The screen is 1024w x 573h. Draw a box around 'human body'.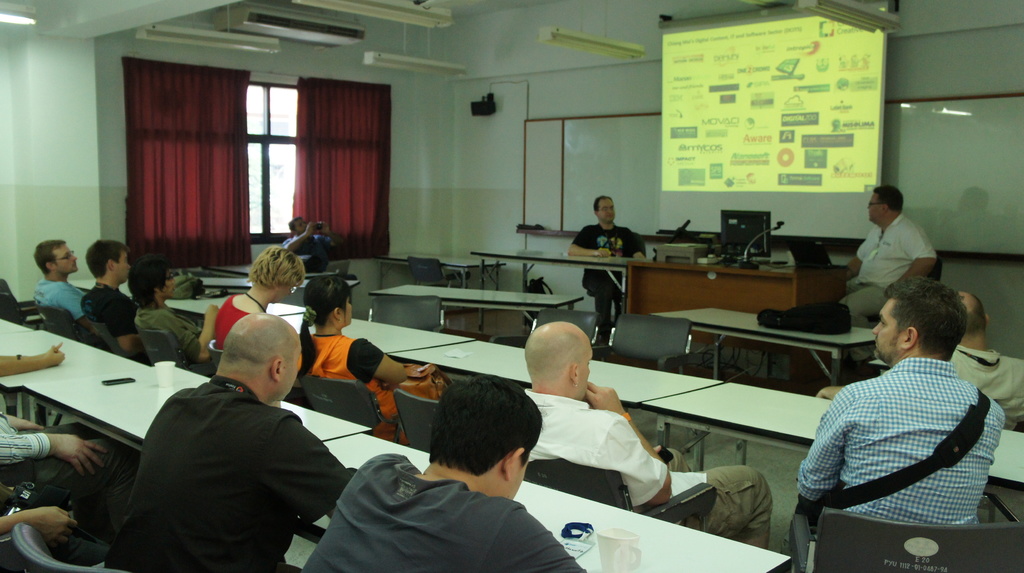
[0,343,68,380].
